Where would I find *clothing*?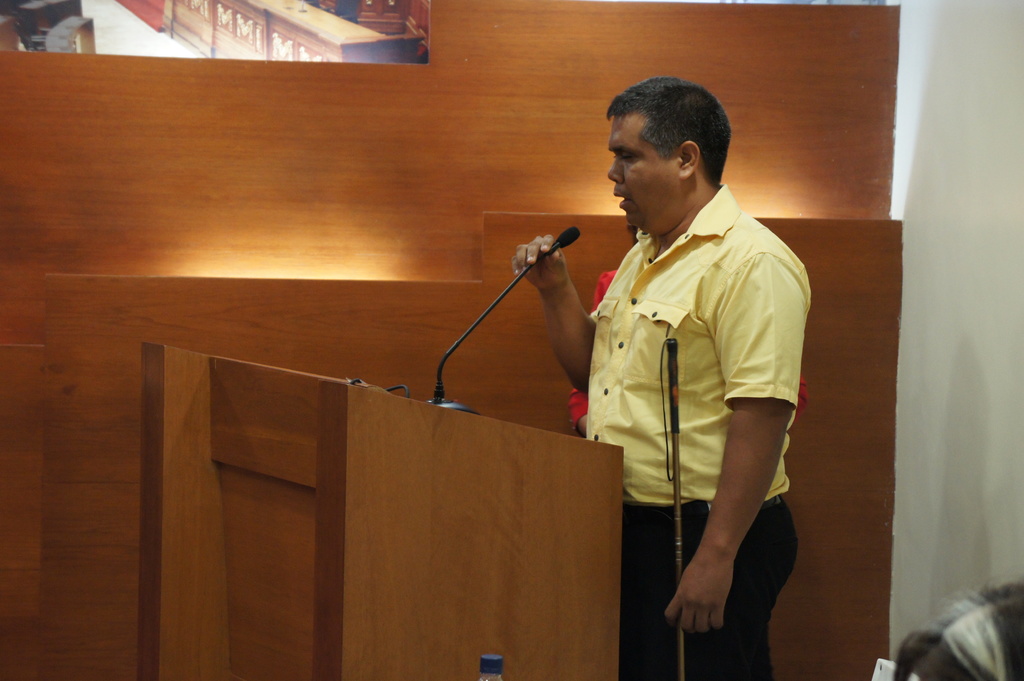
At left=573, top=164, right=820, bottom=589.
